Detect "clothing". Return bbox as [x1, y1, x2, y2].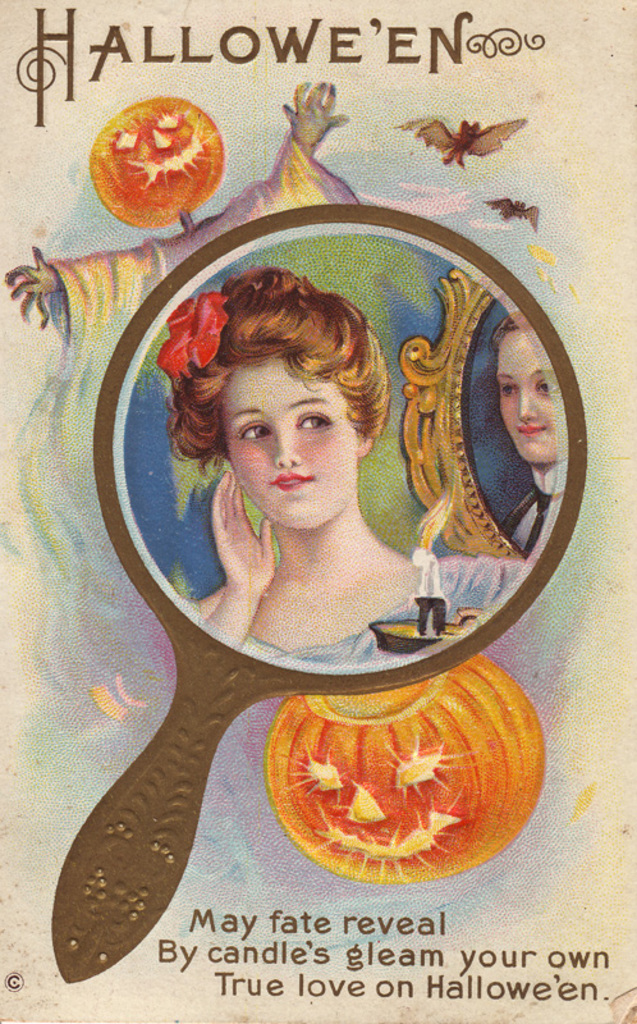
[192, 552, 553, 660].
